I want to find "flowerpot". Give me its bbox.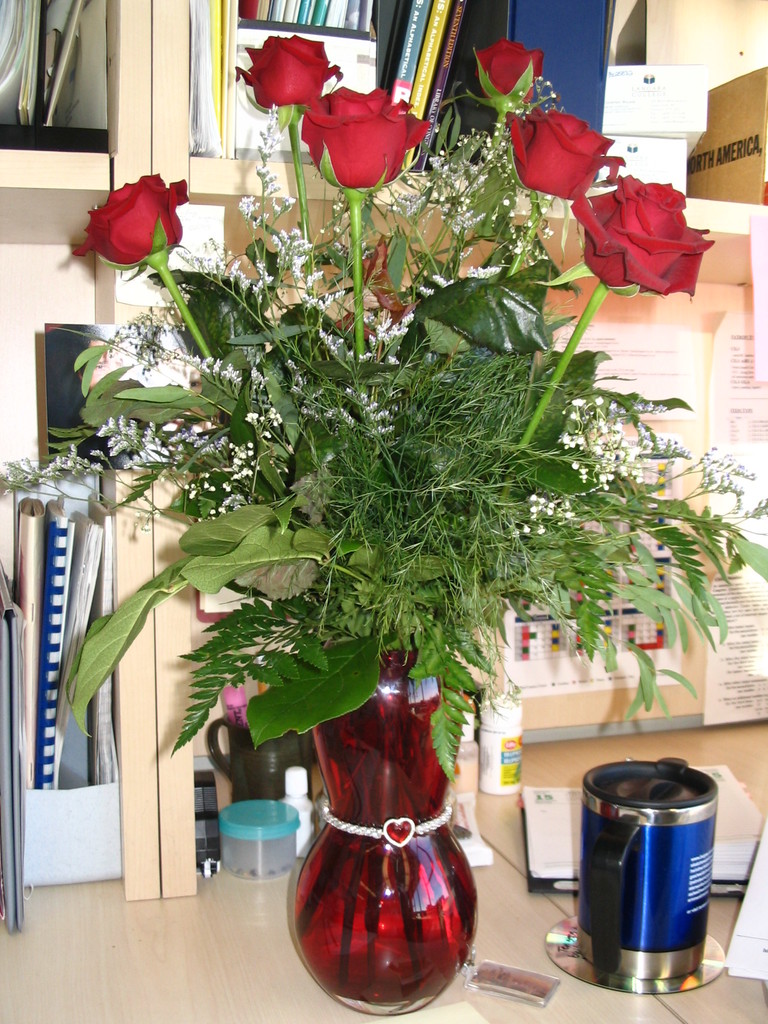
crop(280, 652, 488, 1009).
